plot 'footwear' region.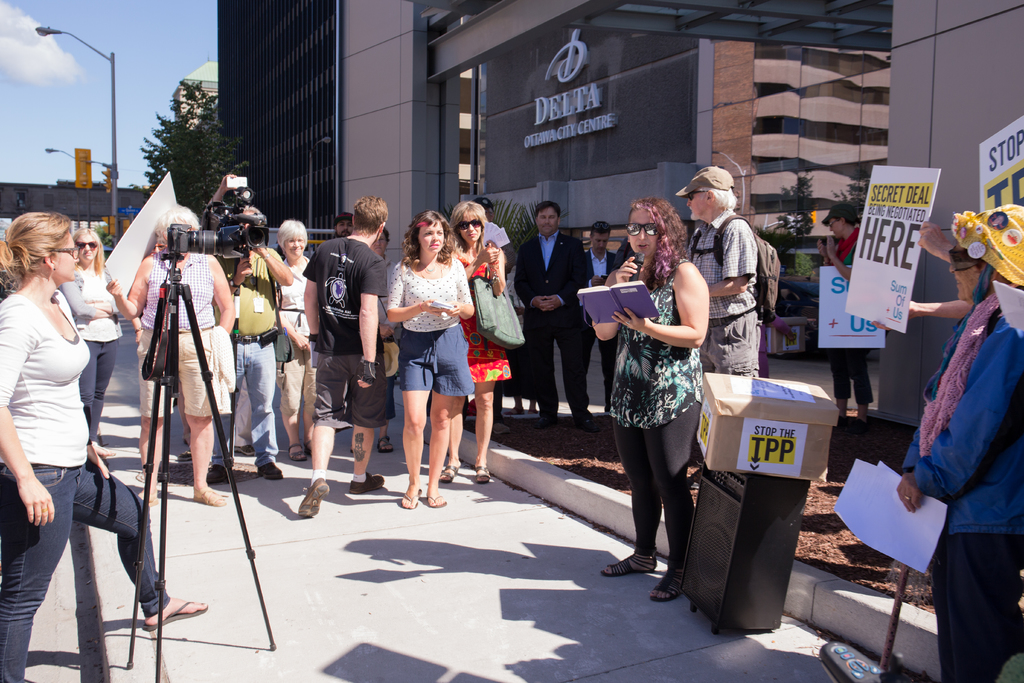
Plotted at locate(302, 442, 311, 456).
